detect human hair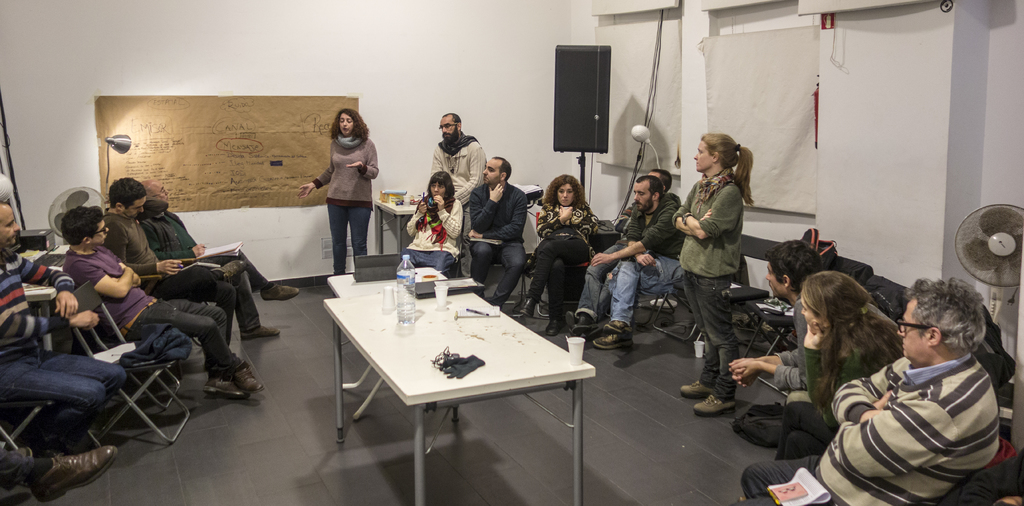
x1=491 y1=155 x2=512 y2=182
